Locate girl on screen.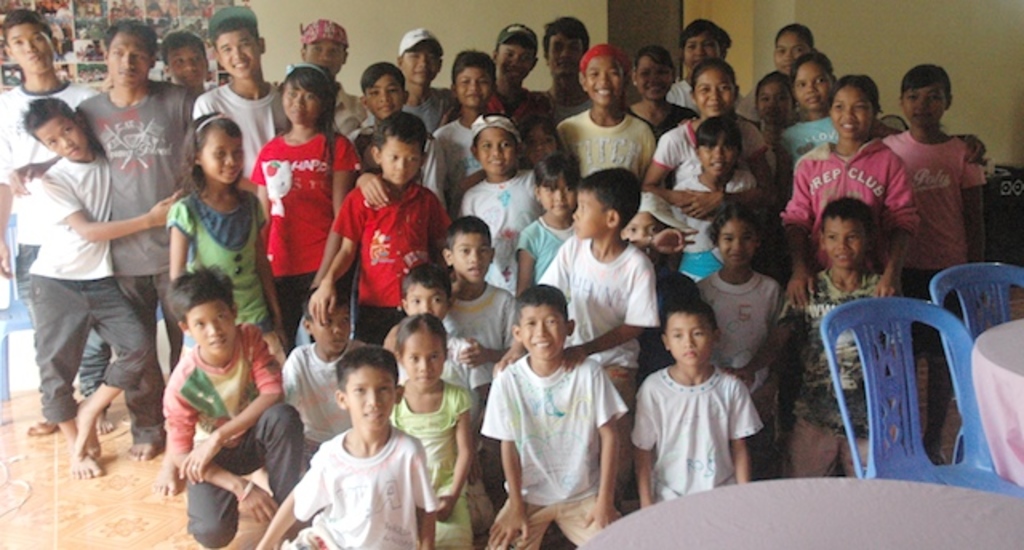
On screen at [left=622, top=43, right=694, bottom=141].
